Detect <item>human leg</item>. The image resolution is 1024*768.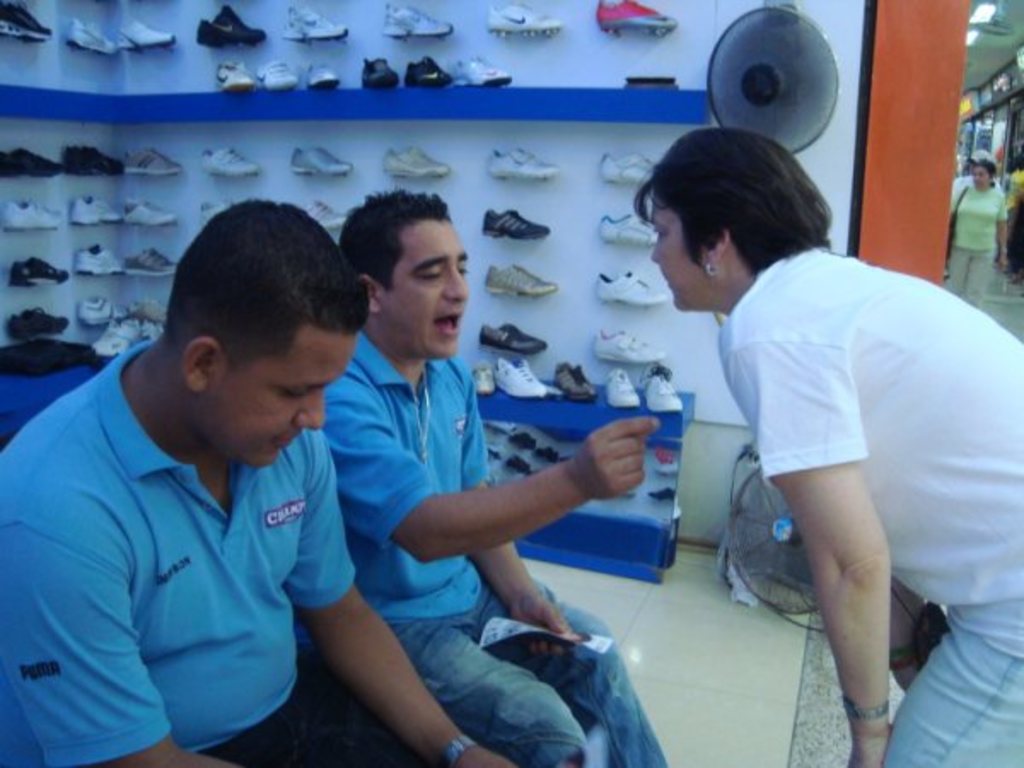
pyautogui.locateOnScreen(387, 614, 592, 766).
